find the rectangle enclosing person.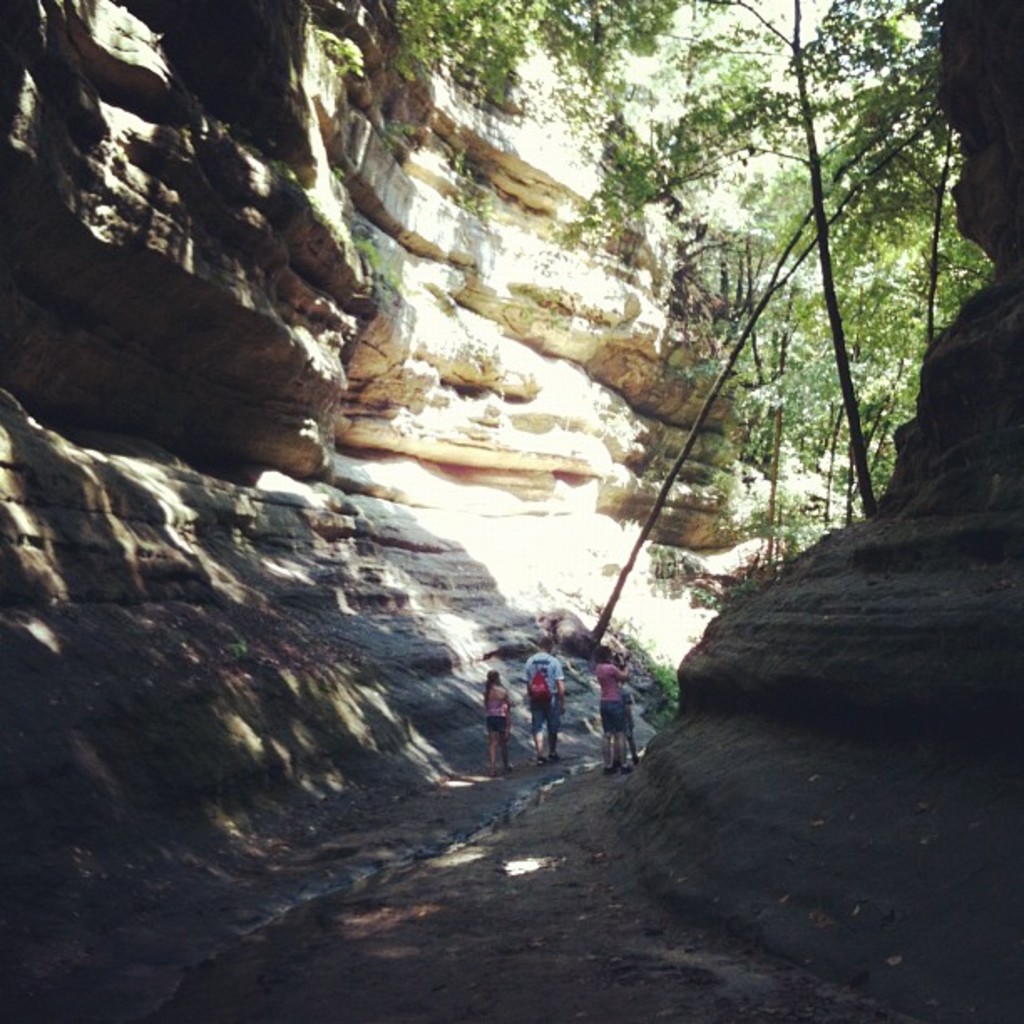
(517,632,572,761).
